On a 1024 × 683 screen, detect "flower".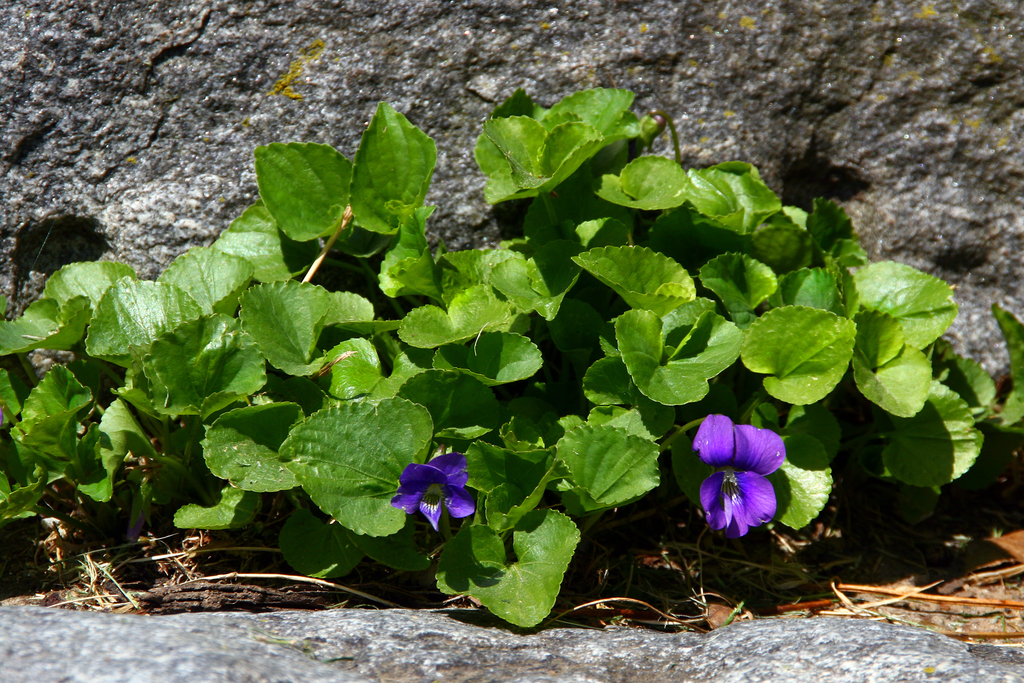
bbox(690, 416, 804, 545).
